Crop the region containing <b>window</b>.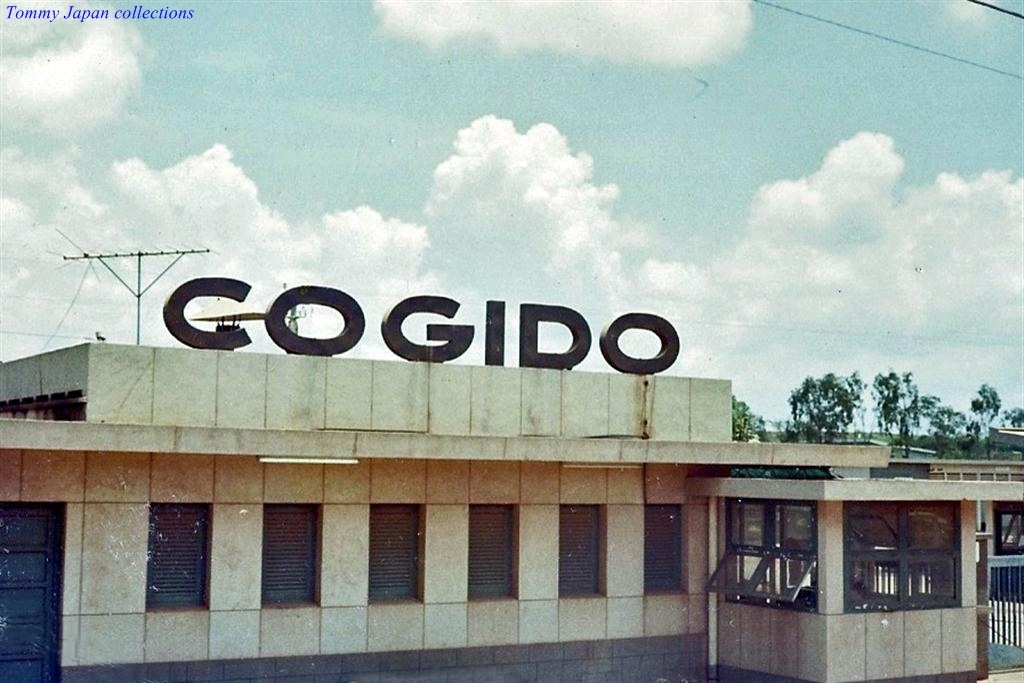
Crop region: [x1=269, y1=507, x2=320, y2=606].
